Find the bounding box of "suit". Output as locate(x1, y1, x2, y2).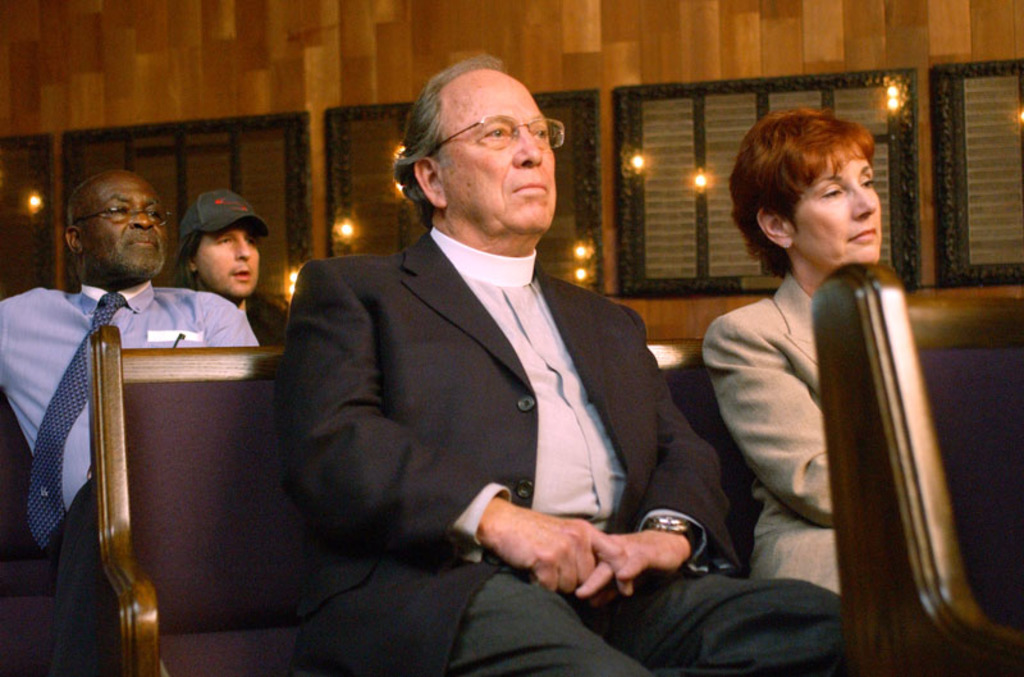
locate(700, 274, 842, 600).
